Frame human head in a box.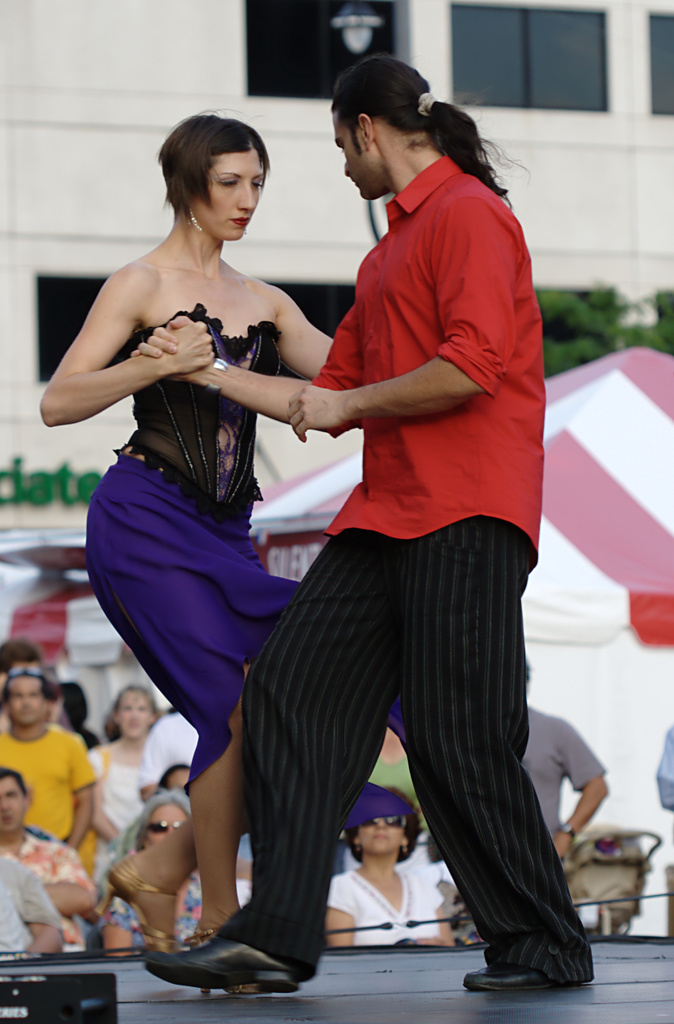
detection(45, 681, 91, 733).
